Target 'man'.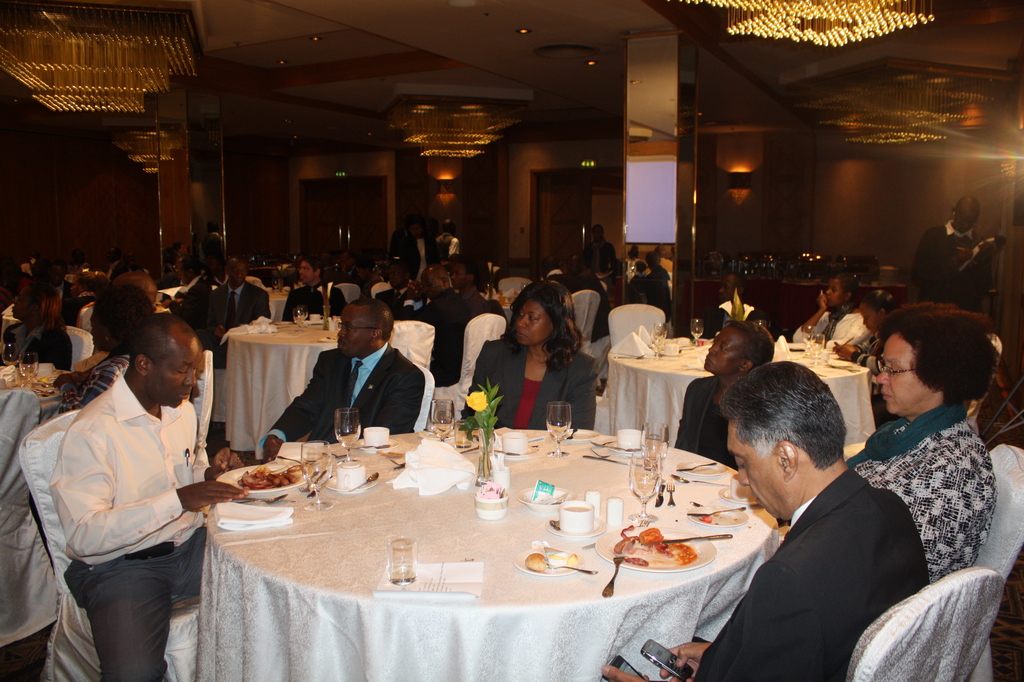
Target region: 257, 297, 428, 460.
